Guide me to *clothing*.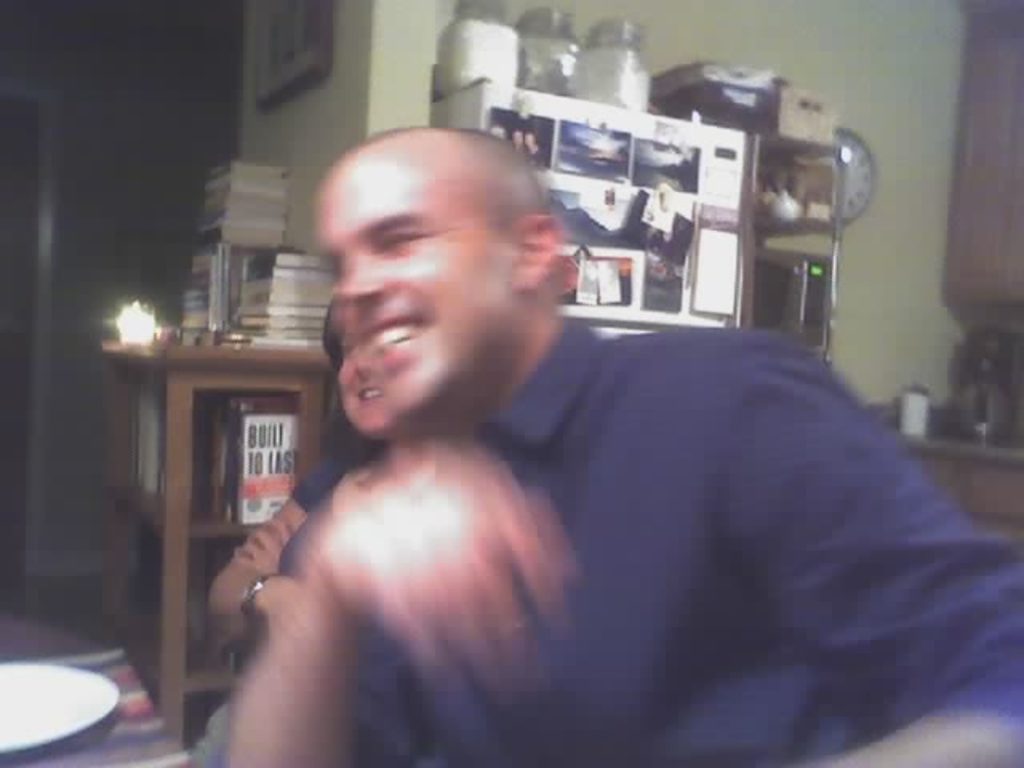
Guidance: <box>285,430,379,520</box>.
